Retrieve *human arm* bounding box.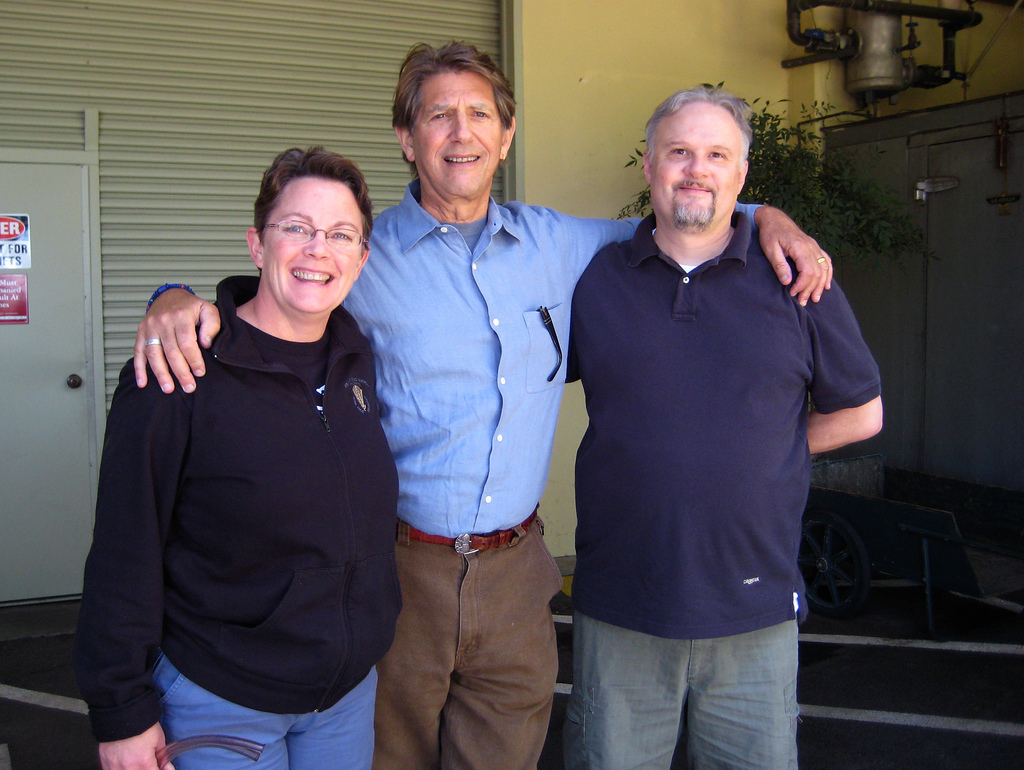
Bounding box: (69,357,178,769).
